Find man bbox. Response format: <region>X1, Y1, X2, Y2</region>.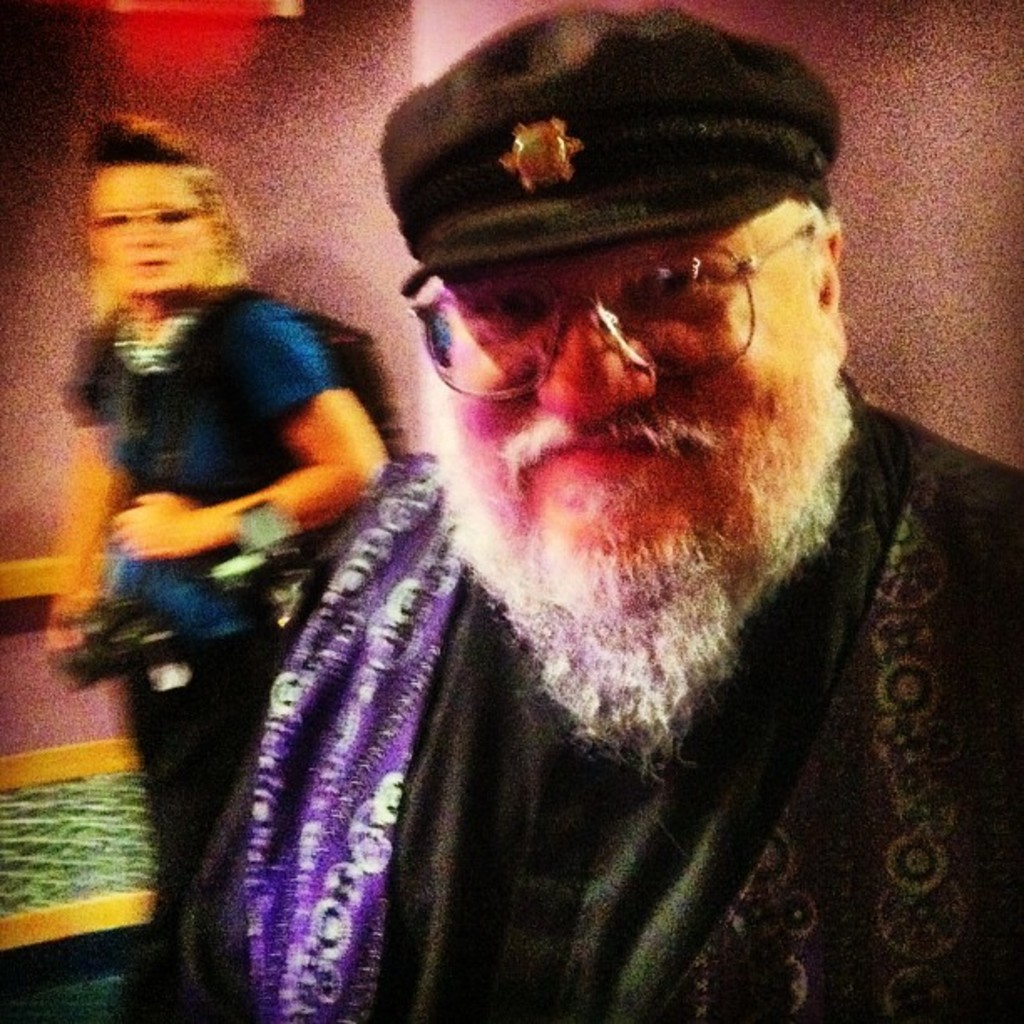
<region>122, 2, 1023, 1001</region>.
